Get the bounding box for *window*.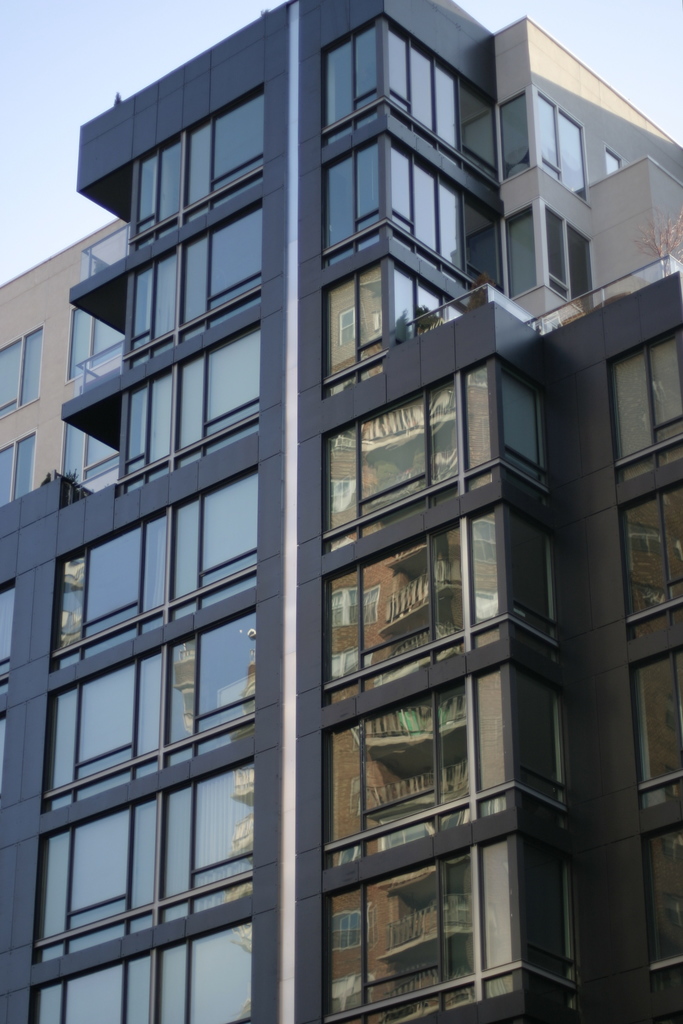
<region>508, 663, 559, 815</region>.
